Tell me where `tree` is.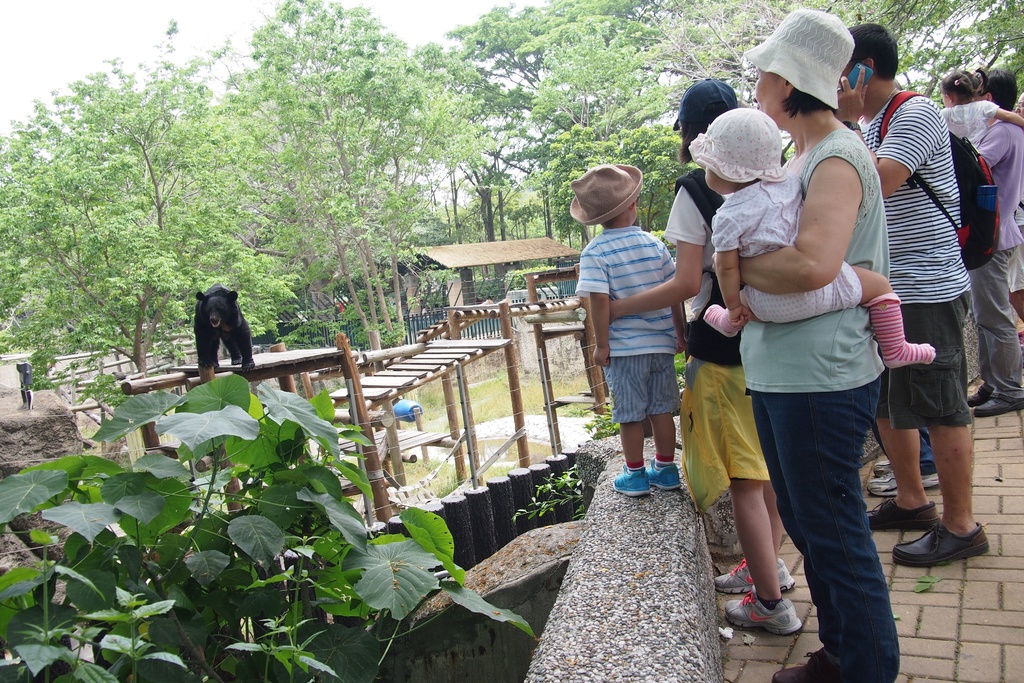
`tree` is at bbox=[21, 87, 208, 372].
